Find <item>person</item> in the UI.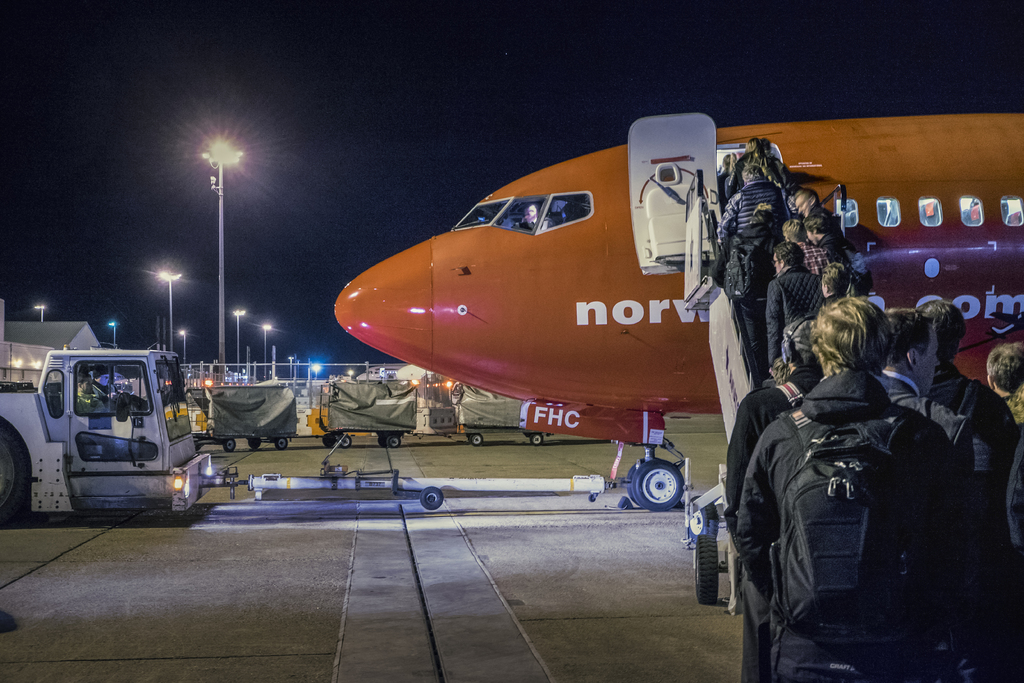
UI element at [719,315,830,682].
